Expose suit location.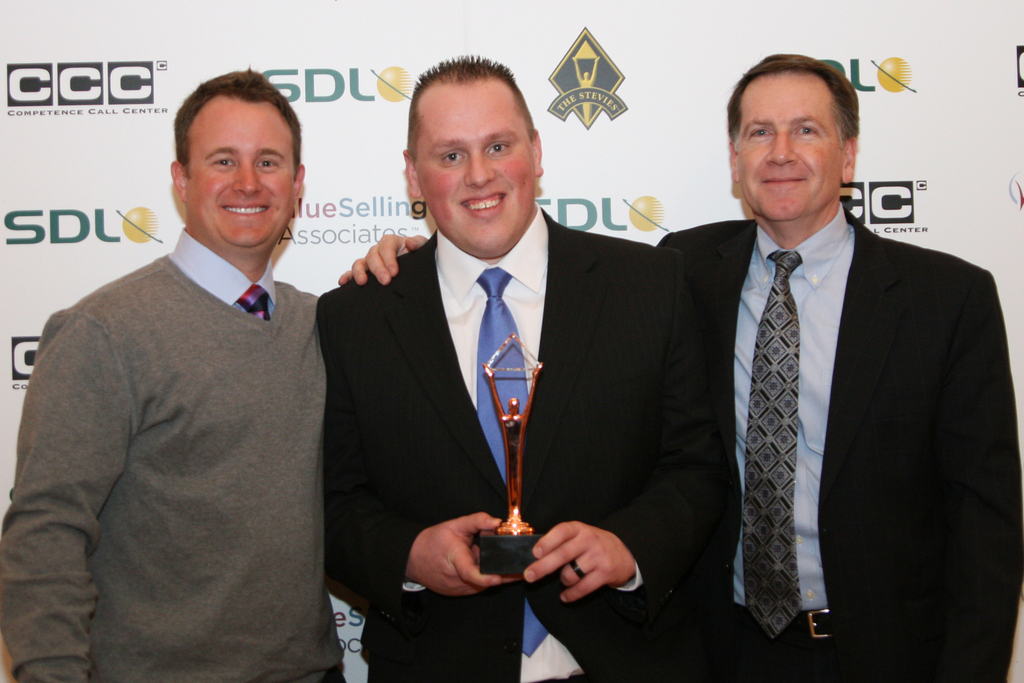
Exposed at BBox(659, 202, 1023, 682).
